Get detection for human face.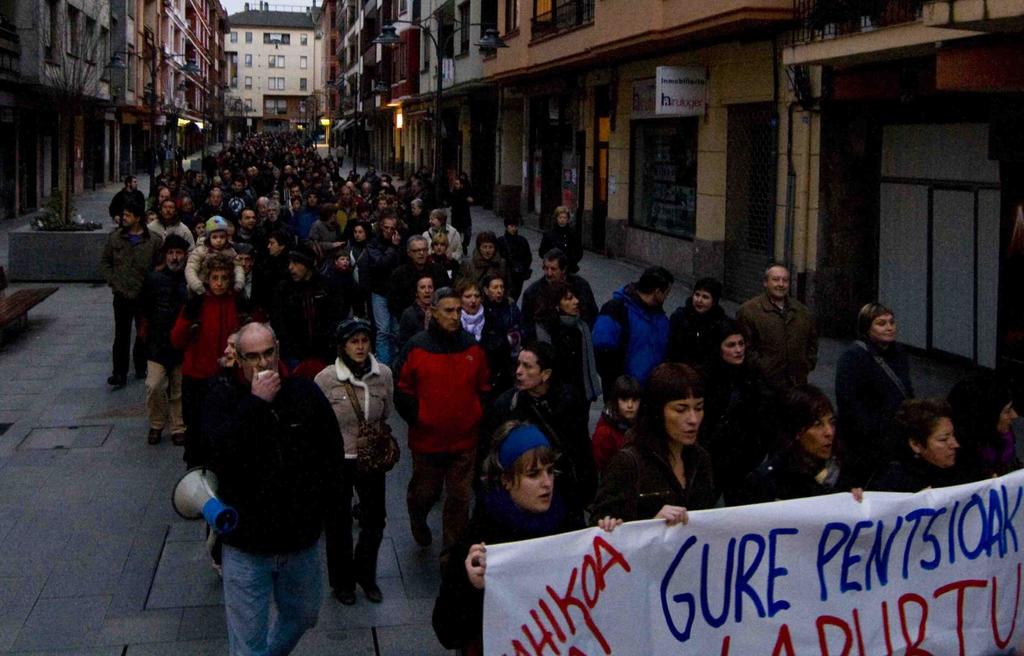
Detection: BBox(410, 241, 428, 262).
